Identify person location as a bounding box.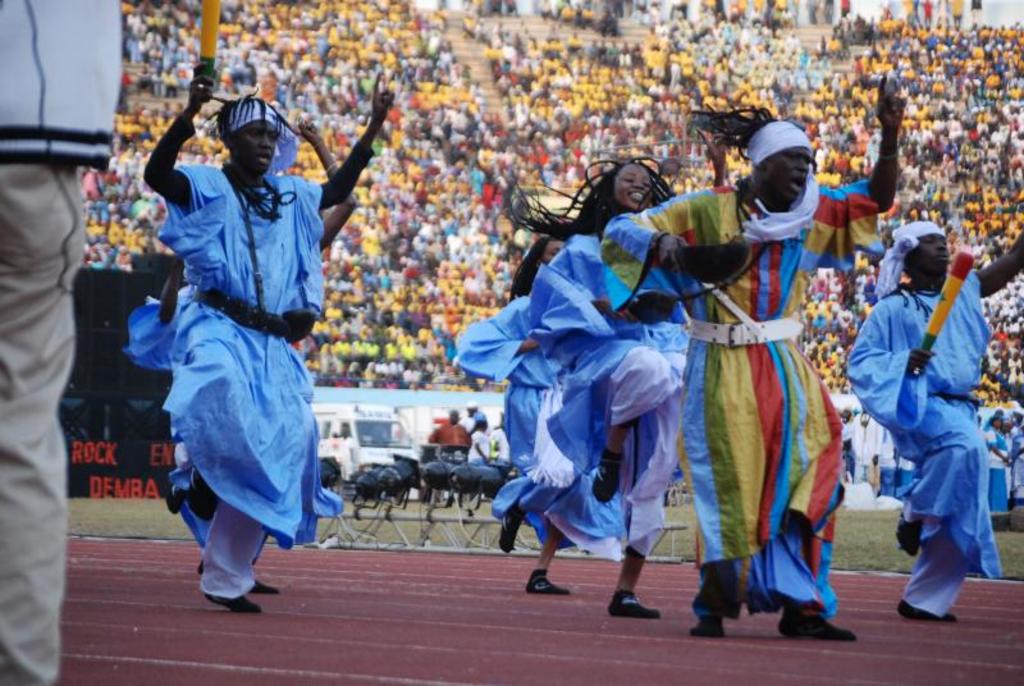
x1=116 y1=255 x2=275 y2=594.
